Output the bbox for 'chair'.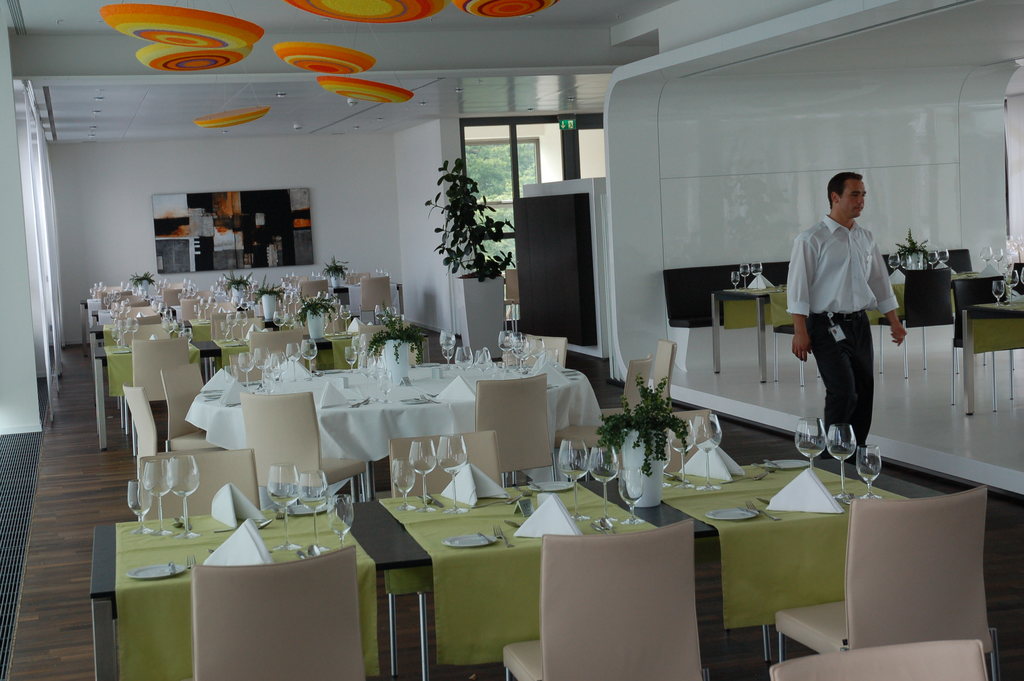
l=775, t=325, r=825, b=390.
